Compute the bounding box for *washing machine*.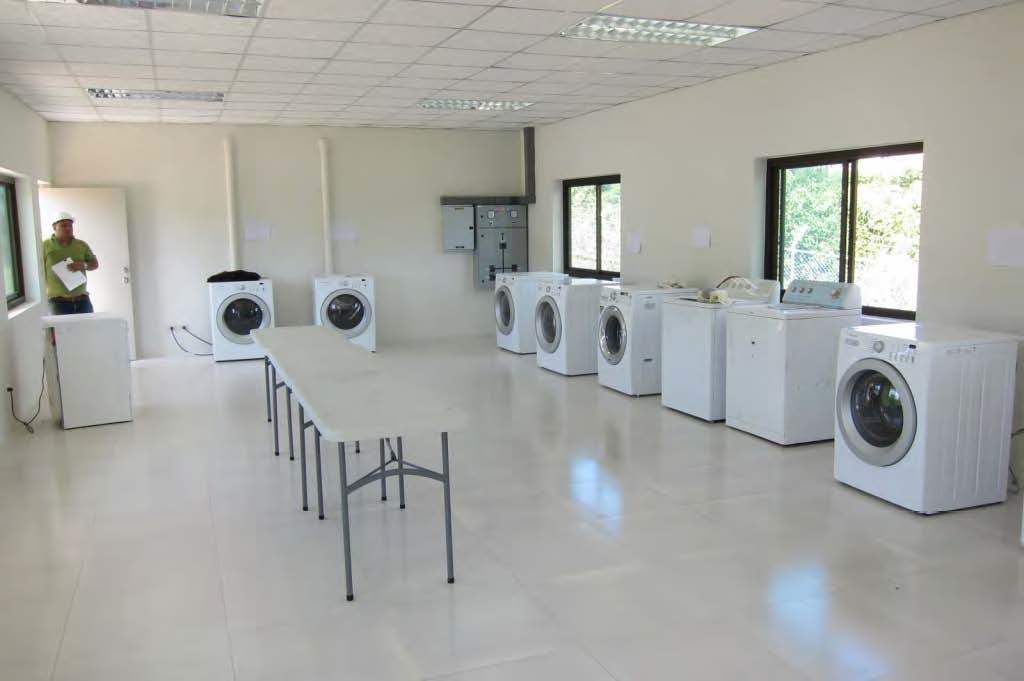
(310, 270, 386, 355).
